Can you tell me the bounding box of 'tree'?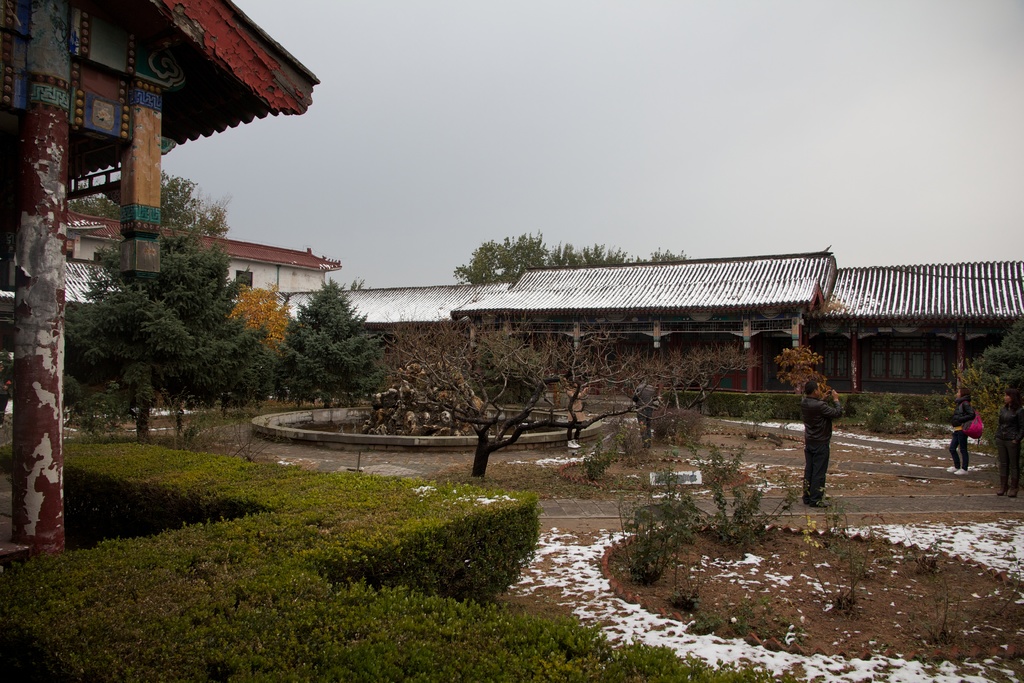
detection(450, 228, 691, 284).
